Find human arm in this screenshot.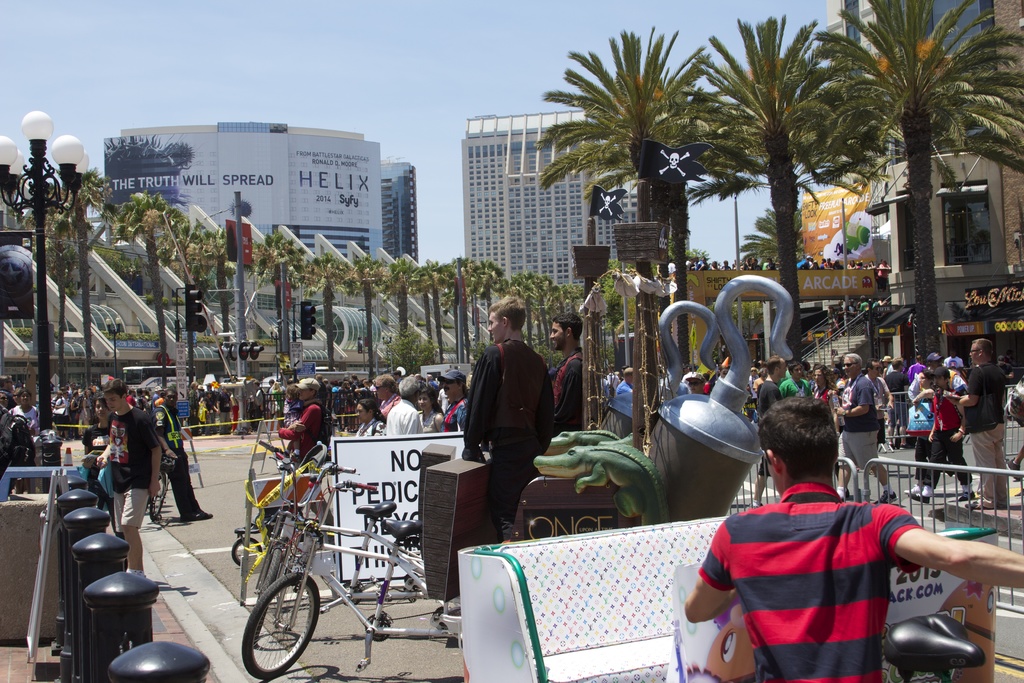
The bounding box for human arm is [left=550, top=357, right=587, bottom=433].
